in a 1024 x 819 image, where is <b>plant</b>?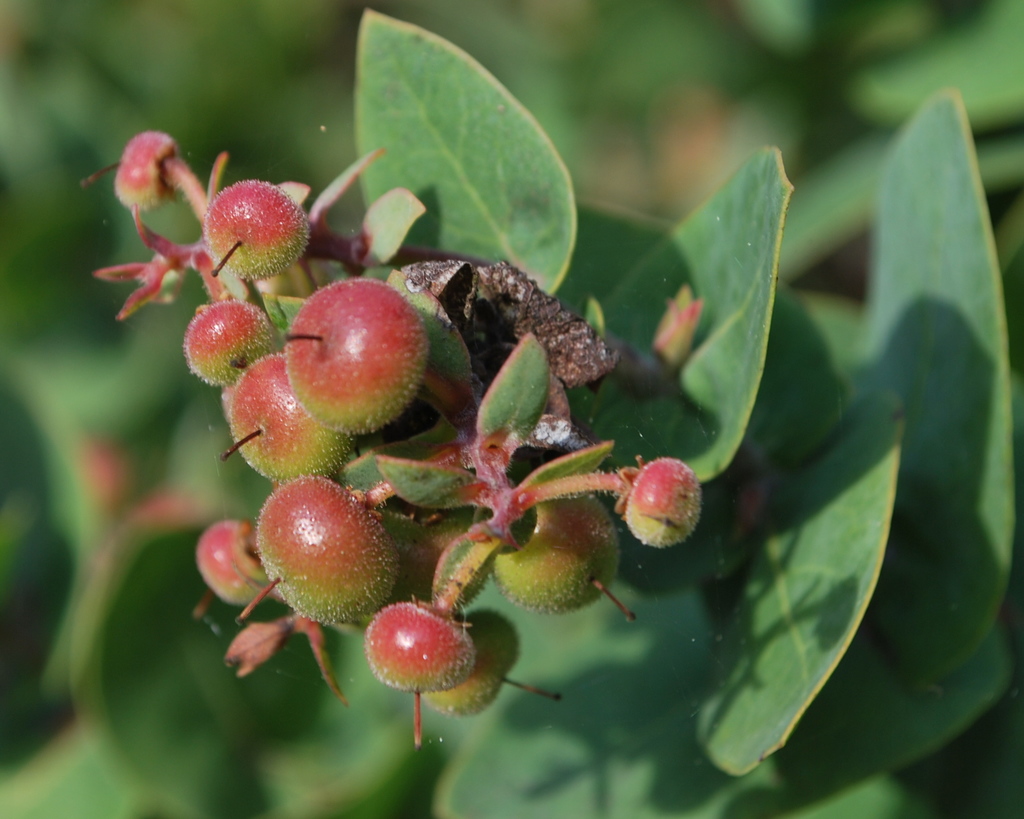
79, 8, 1023, 818.
